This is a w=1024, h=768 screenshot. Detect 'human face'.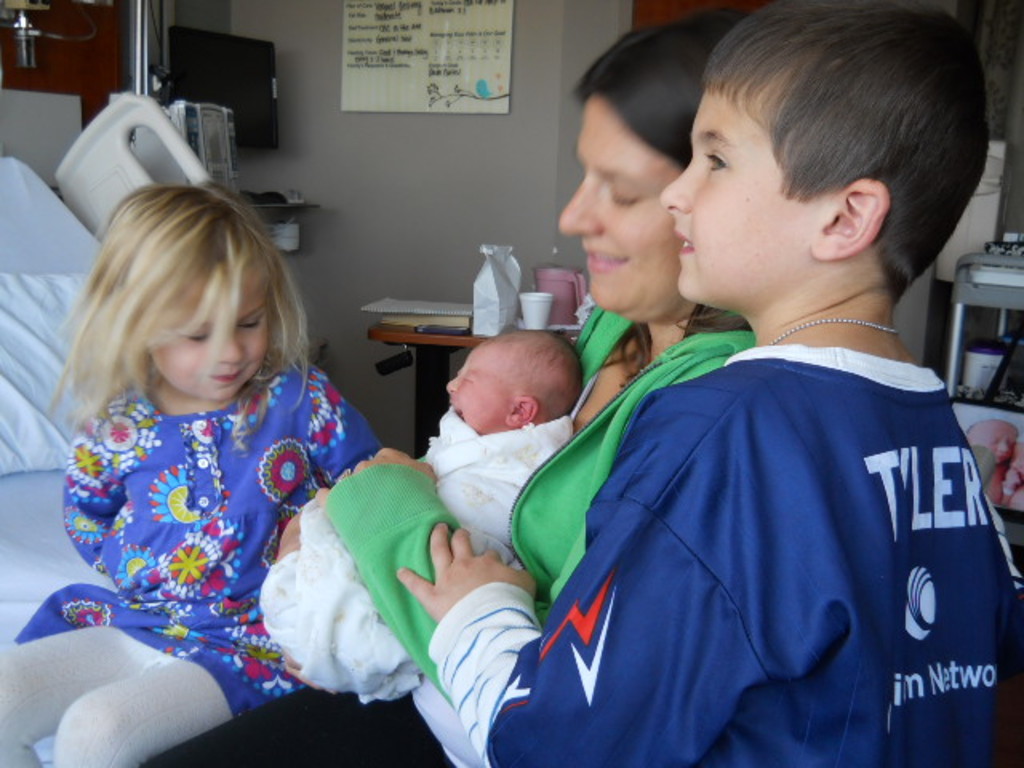
left=155, top=275, right=267, bottom=400.
